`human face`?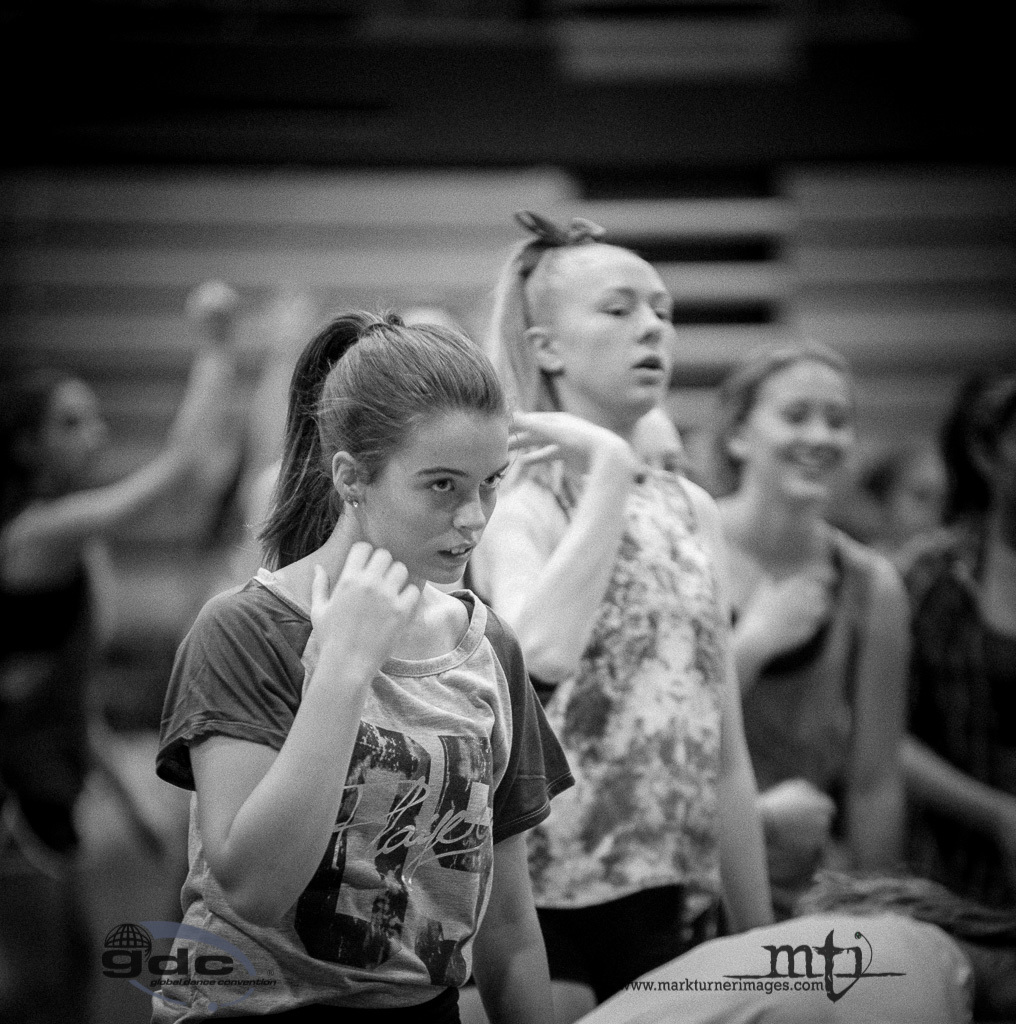
(left=51, top=389, right=104, bottom=474)
